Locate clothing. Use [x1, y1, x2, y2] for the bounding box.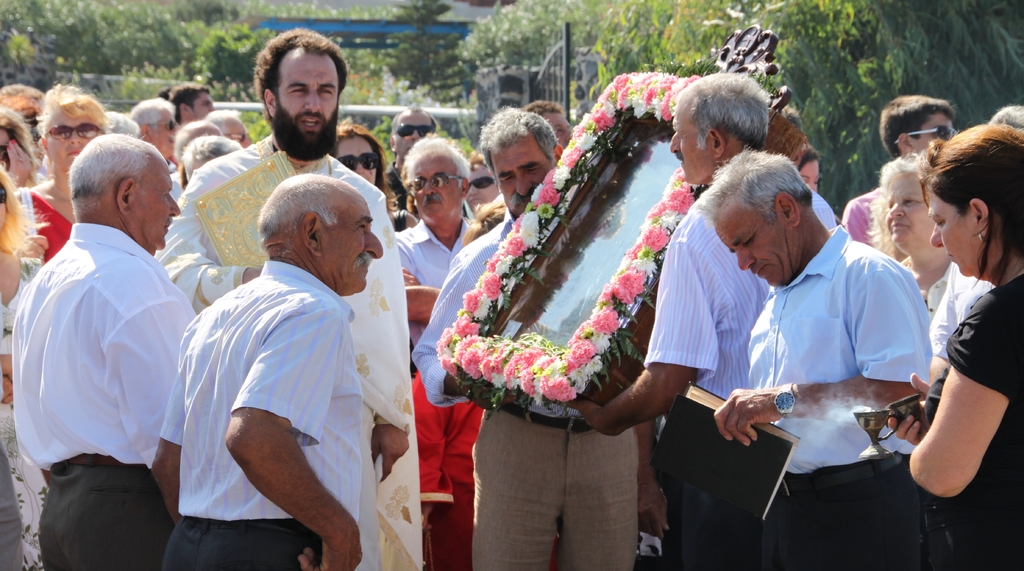
[645, 173, 840, 570].
